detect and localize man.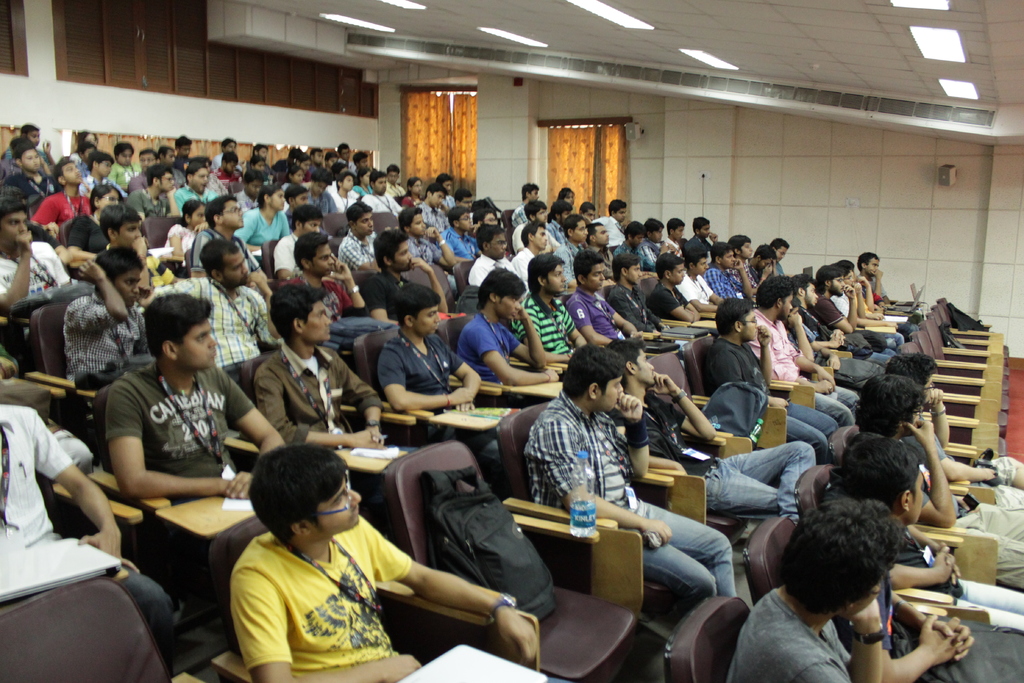
Localized at box=[388, 282, 510, 479].
